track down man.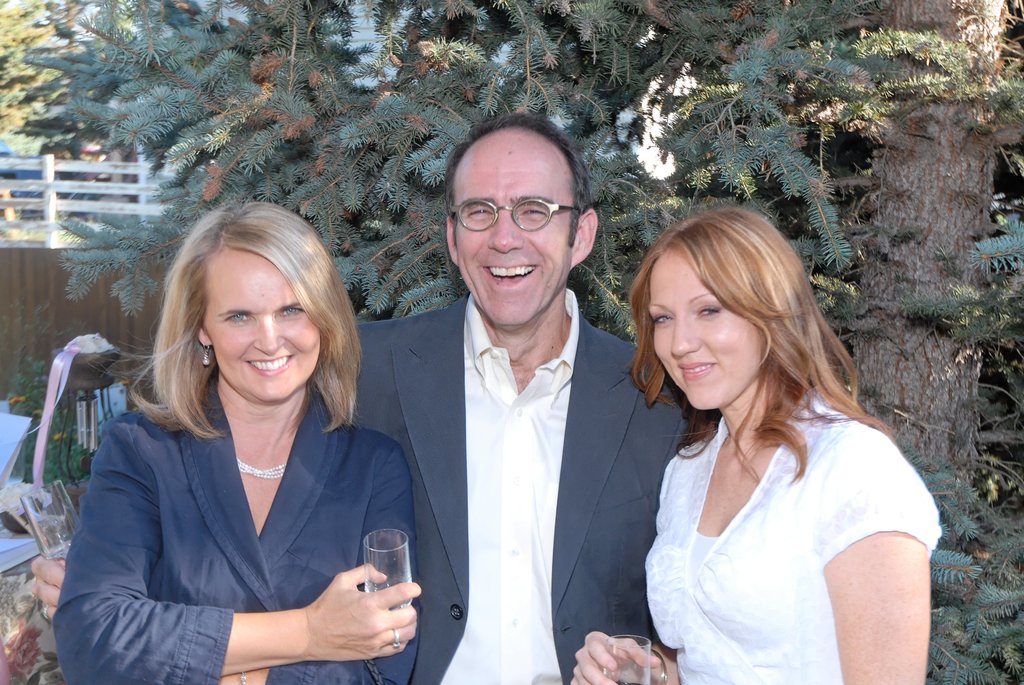
Tracked to bbox=(29, 115, 707, 684).
